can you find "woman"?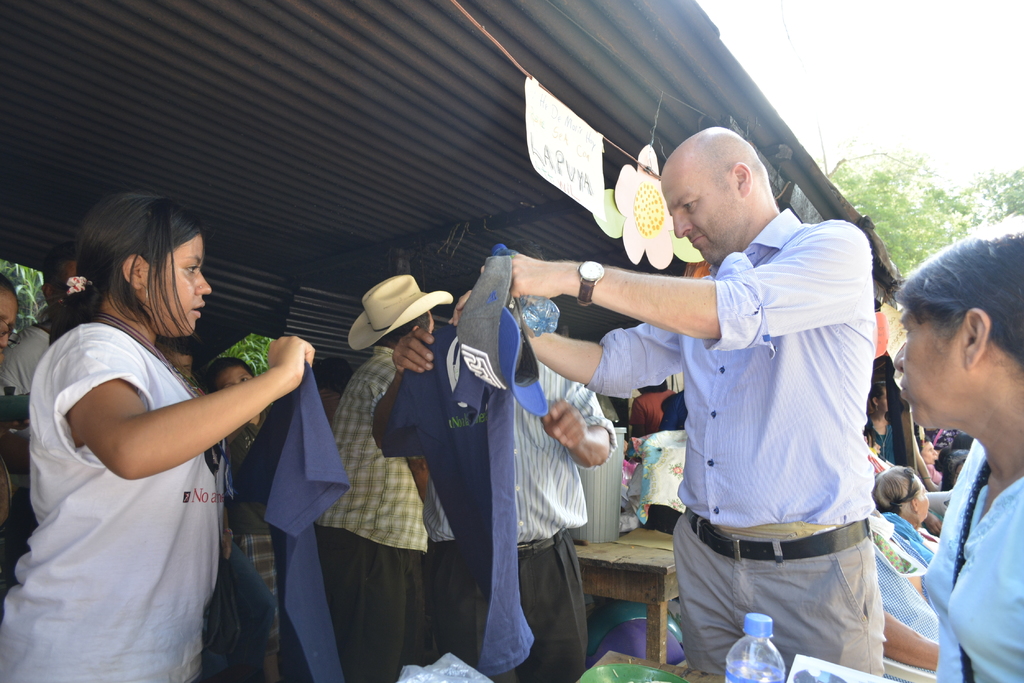
Yes, bounding box: region(25, 187, 286, 682).
